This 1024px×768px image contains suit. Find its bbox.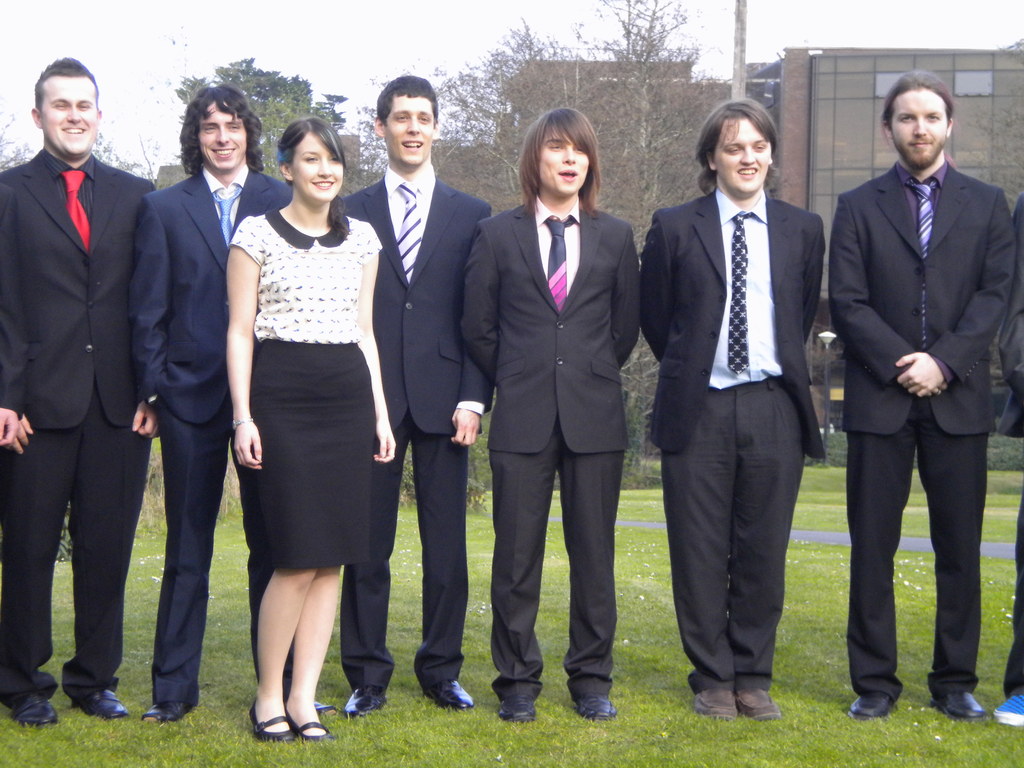
831/68/1002/710.
